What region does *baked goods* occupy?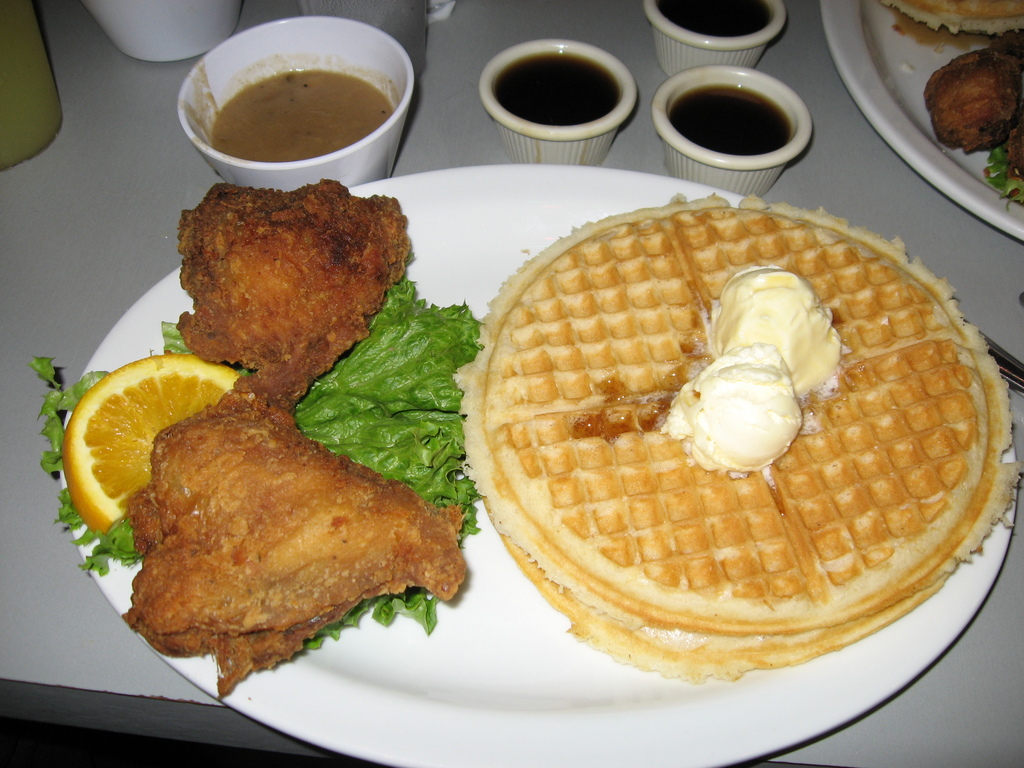
<box>922,26,1023,180</box>.
